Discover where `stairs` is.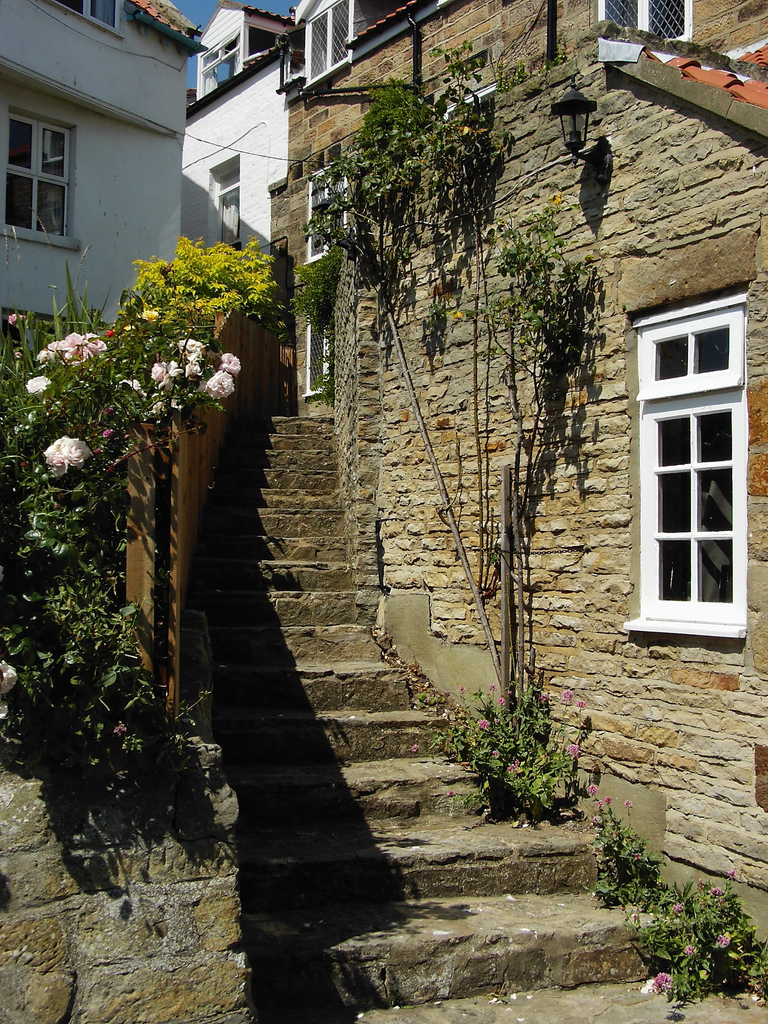
Discovered at [180, 404, 705, 1009].
